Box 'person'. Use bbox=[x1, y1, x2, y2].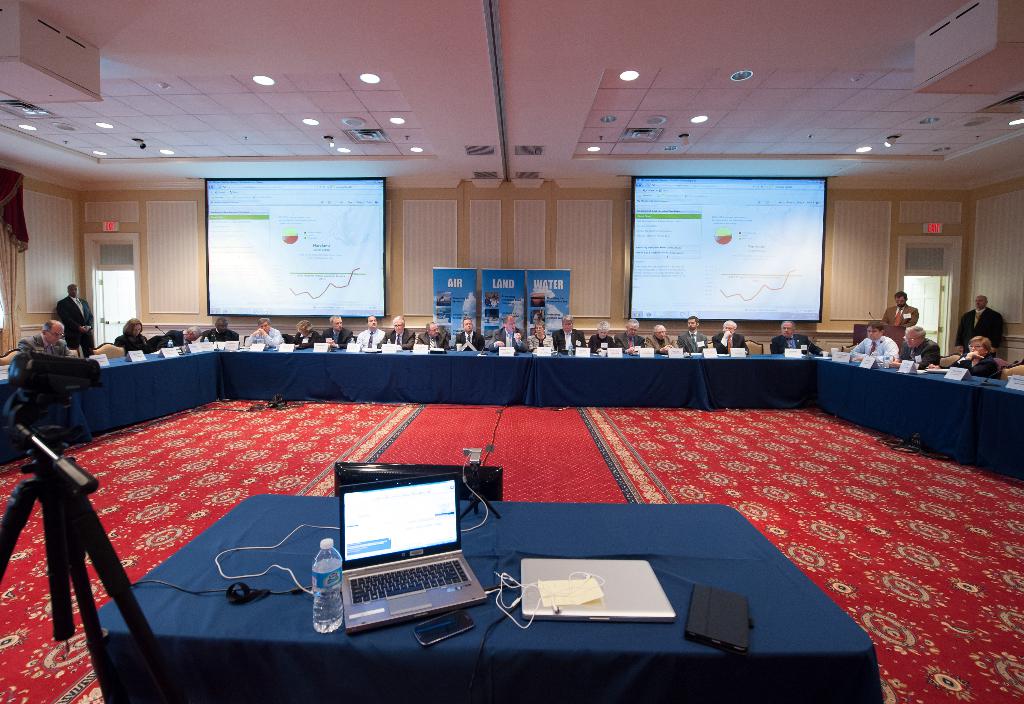
bbox=[419, 320, 449, 346].
